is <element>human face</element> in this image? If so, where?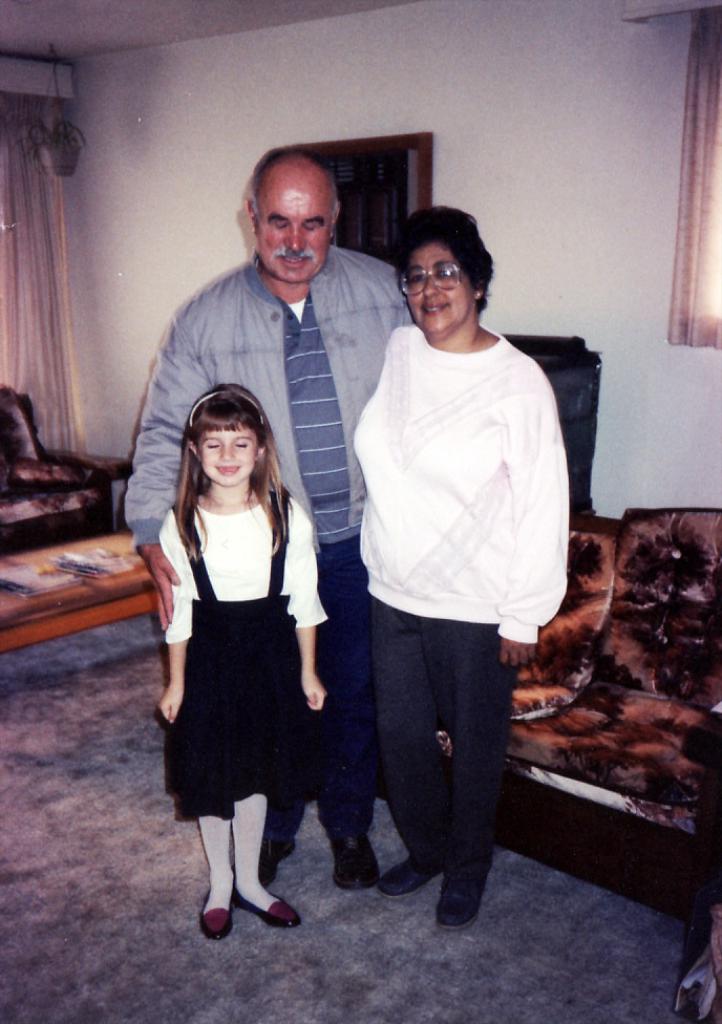
Yes, at 400/238/471/332.
